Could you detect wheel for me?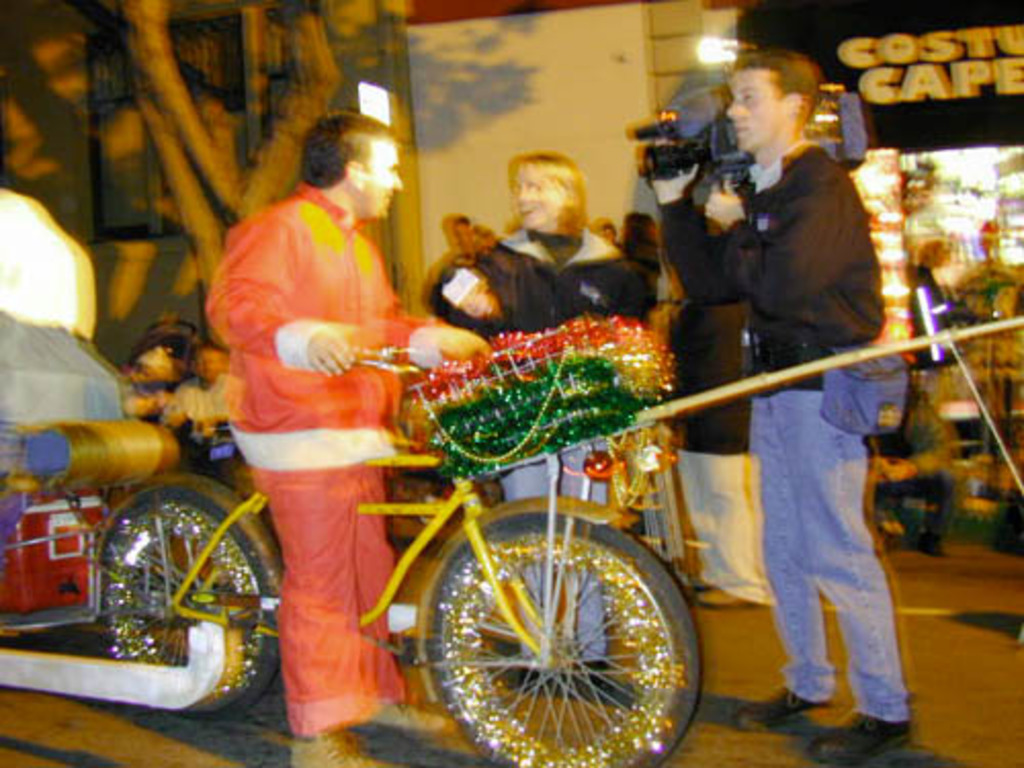
Detection result: [x1=397, y1=524, x2=700, y2=745].
